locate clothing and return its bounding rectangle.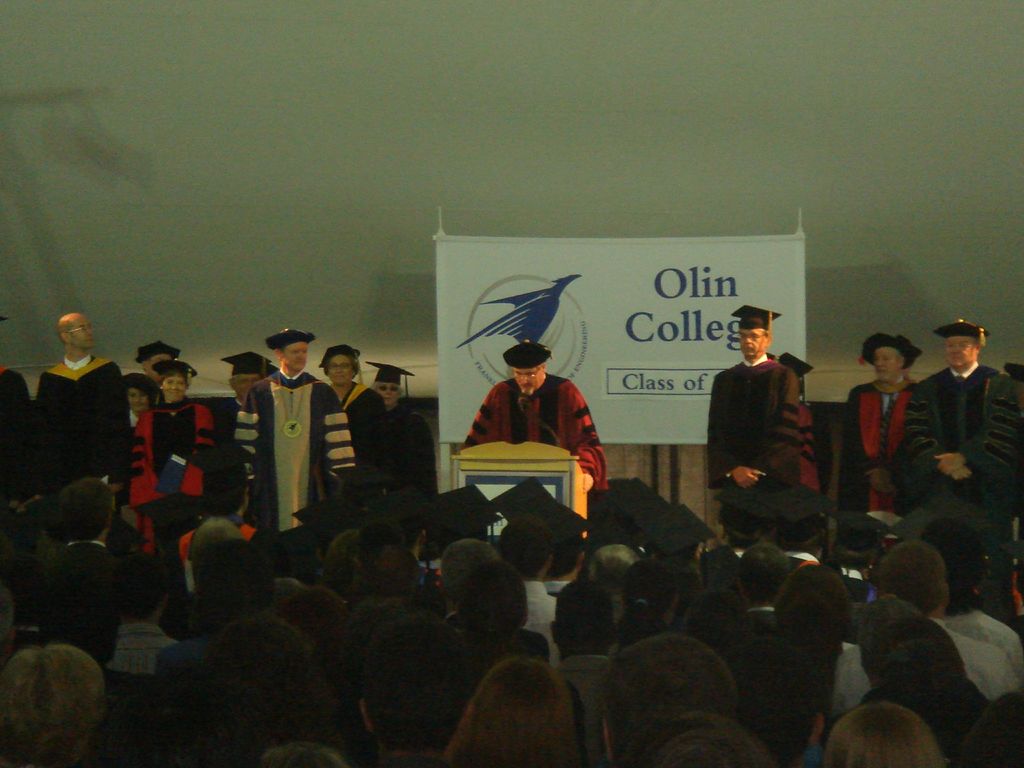
region(710, 333, 829, 519).
